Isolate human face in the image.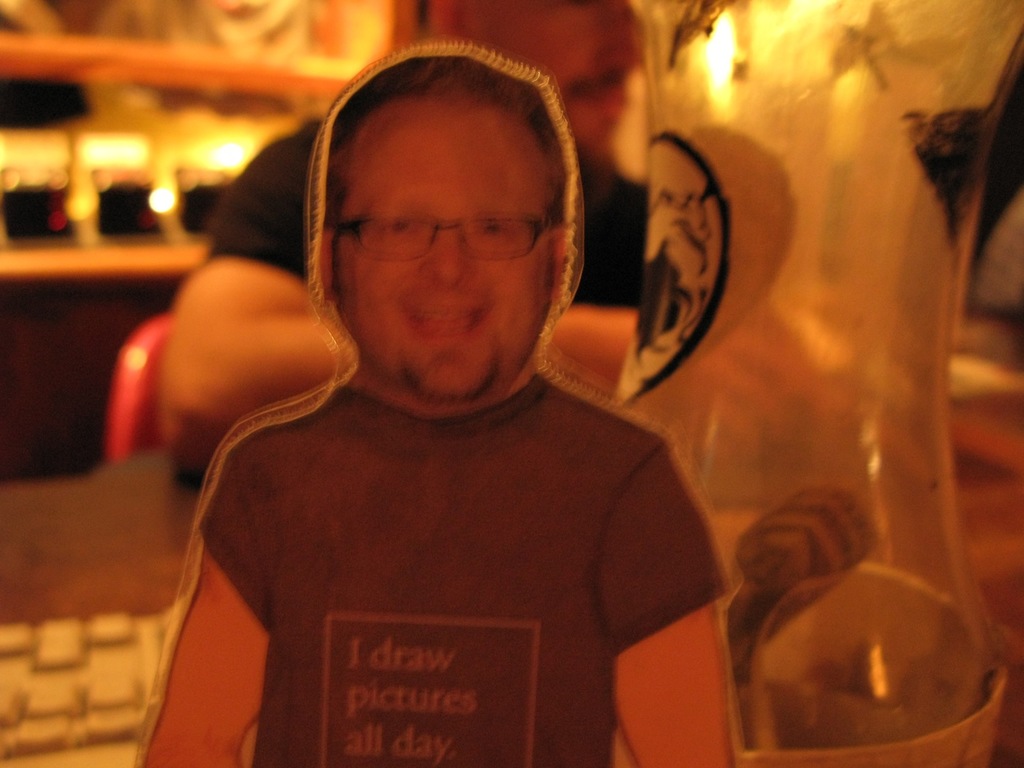
Isolated region: bbox(330, 96, 556, 399).
